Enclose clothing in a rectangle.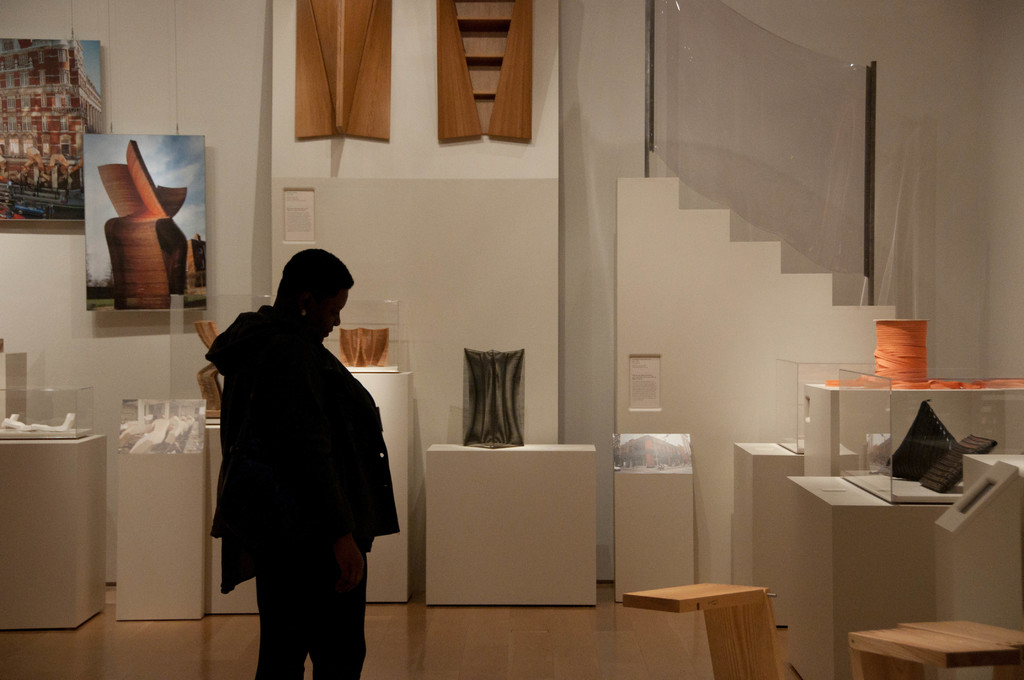
Rect(193, 301, 402, 679).
